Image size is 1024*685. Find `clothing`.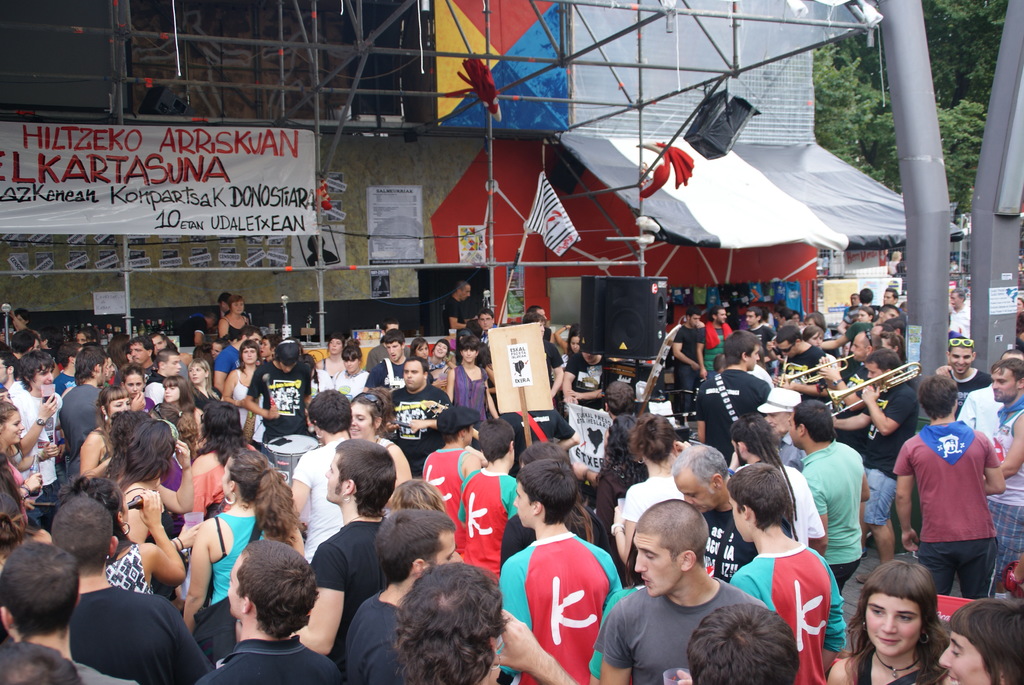
<box>593,569,769,681</box>.
